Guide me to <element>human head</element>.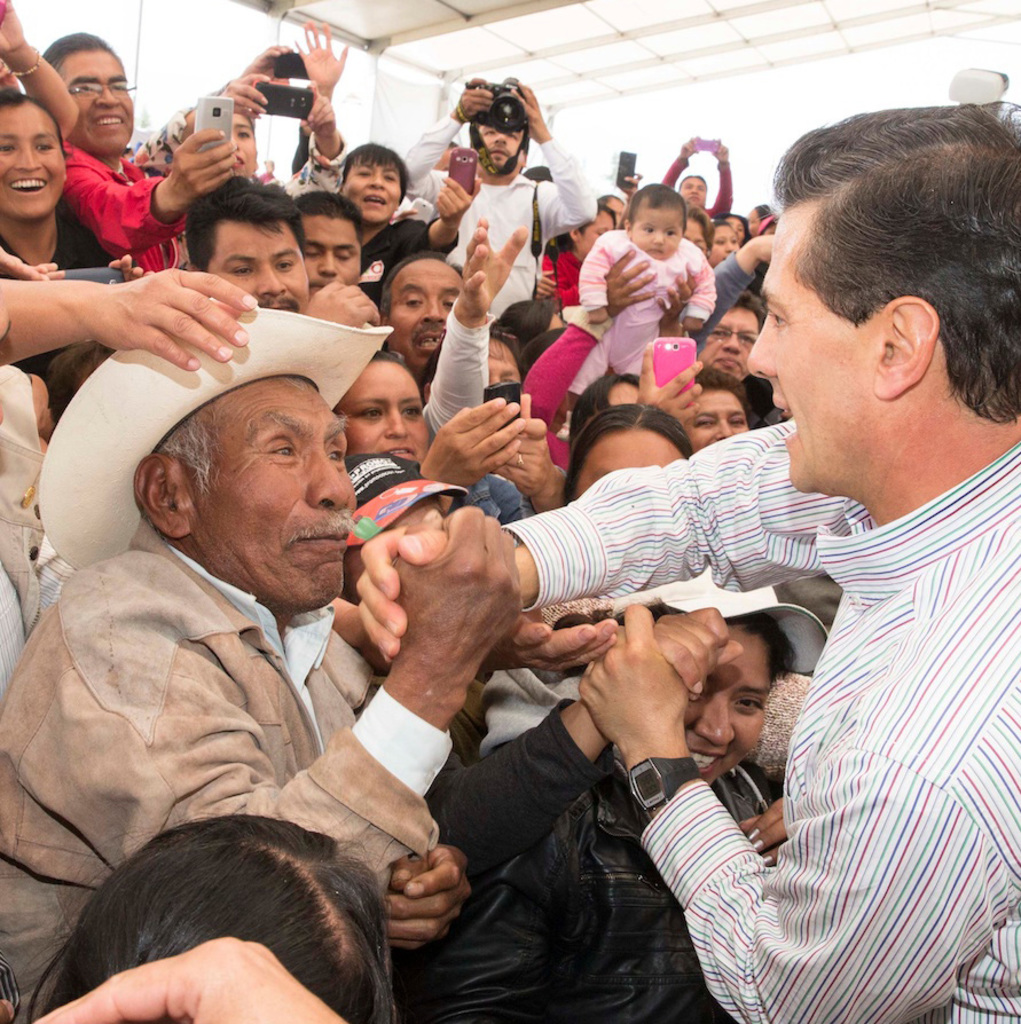
Guidance: bbox=[0, 90, 64, 218].
